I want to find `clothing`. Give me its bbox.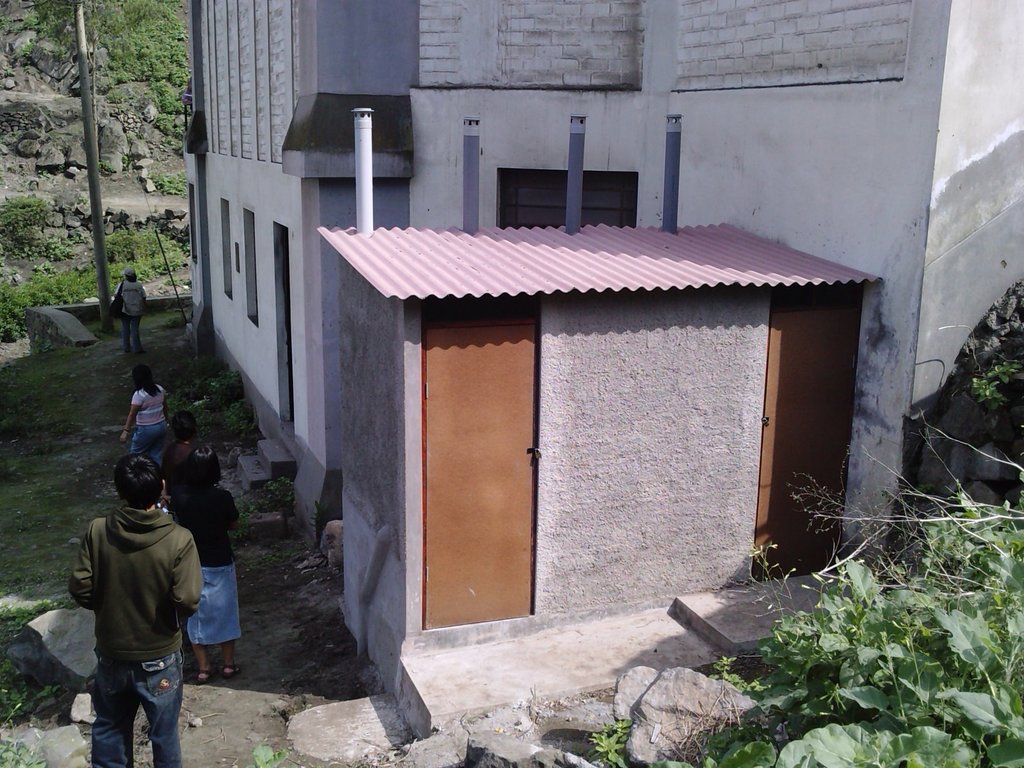
x1=161 y1=438 x2=210 y2=493.
